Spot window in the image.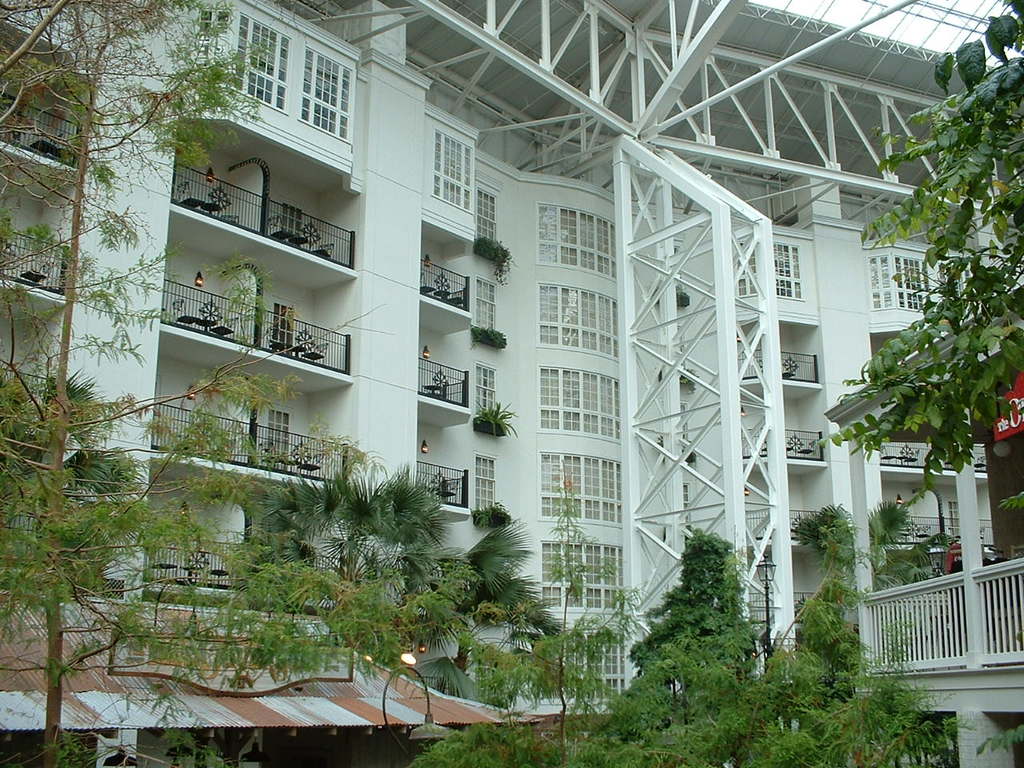
window found at left=419, top=117, right=483, bottom=213.
